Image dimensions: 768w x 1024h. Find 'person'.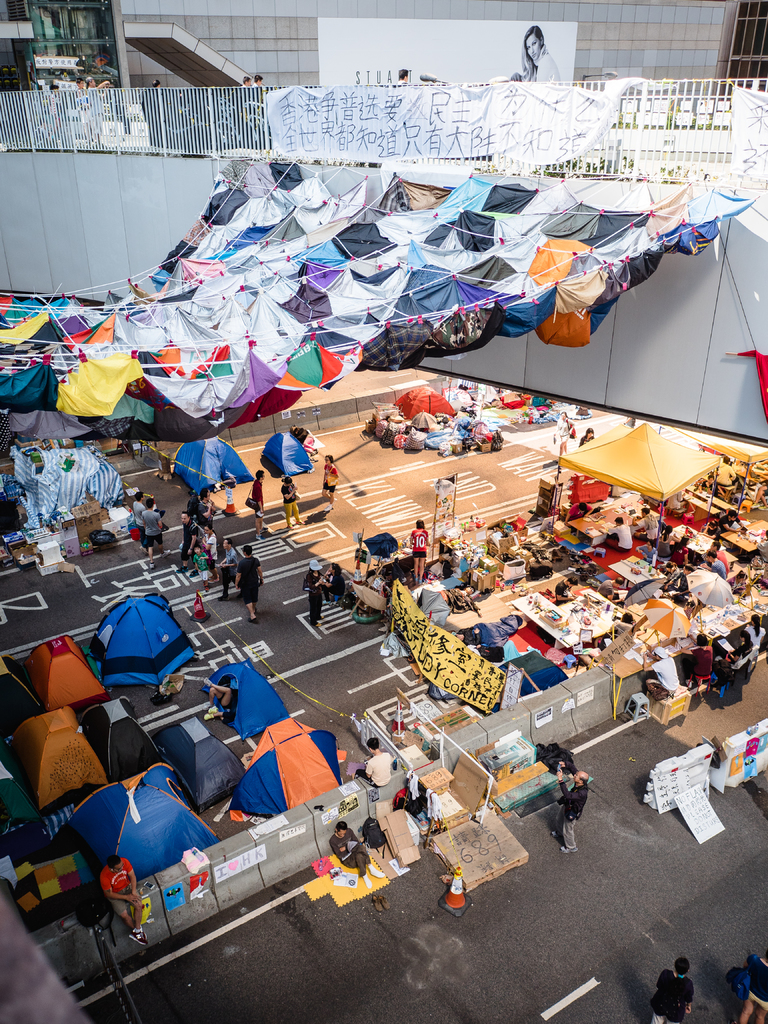
box(217, 540, 243, 598).
